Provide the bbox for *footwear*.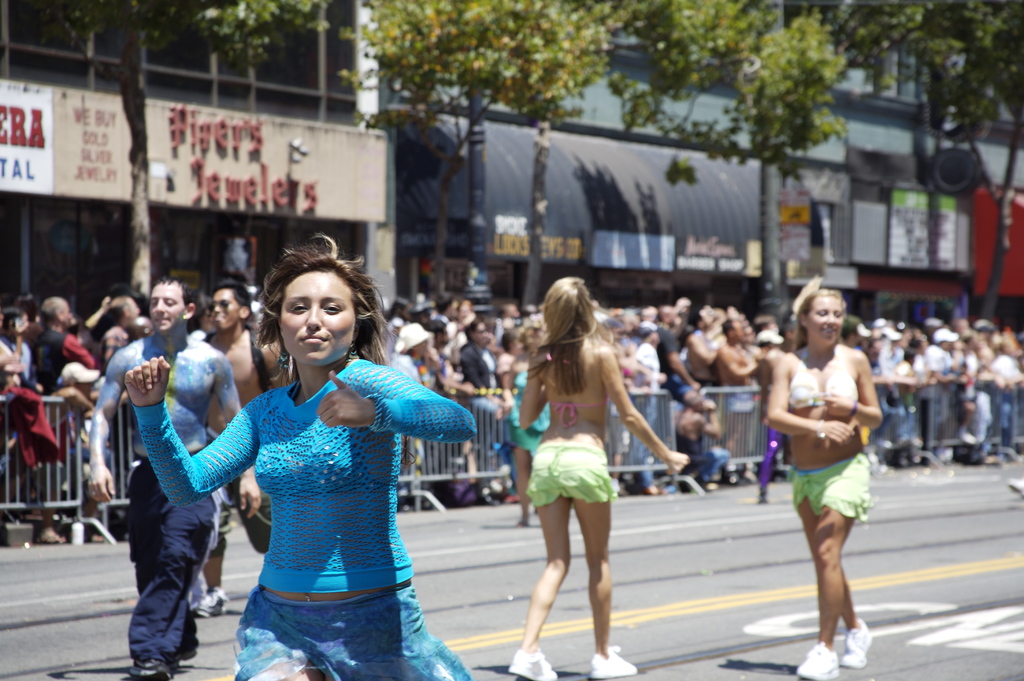
{"x1": 42, "y1": 523, "x2": 67, "y2": 545}.
